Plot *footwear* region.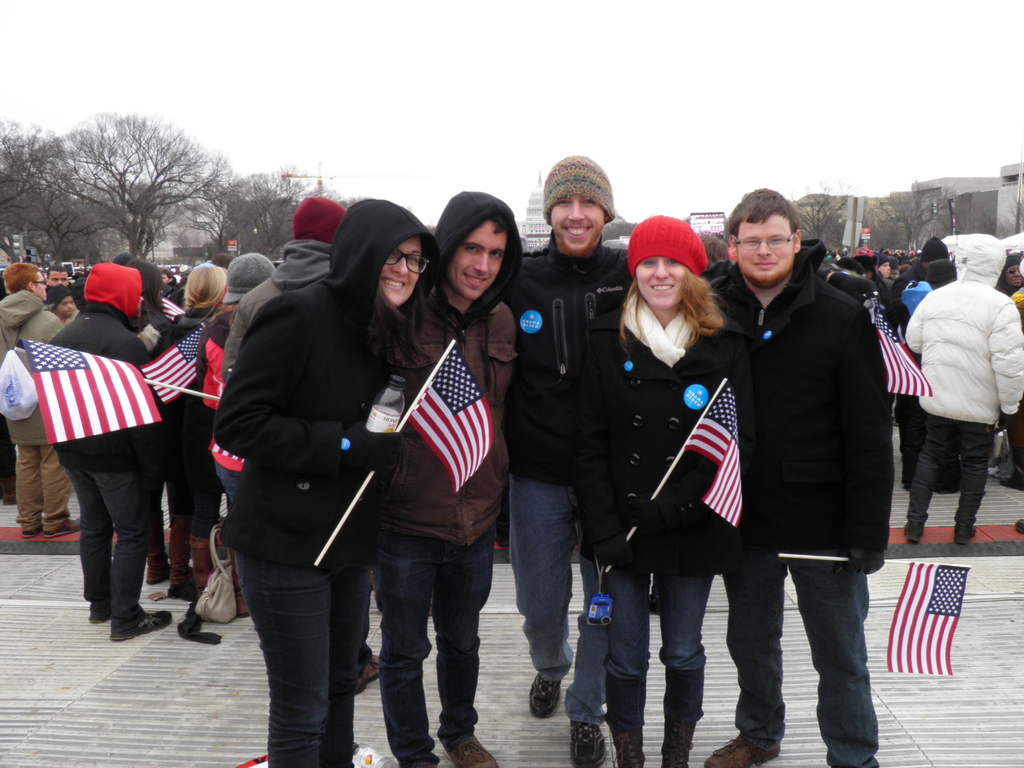
Plotted at detection(108, 611, 173, 643).
